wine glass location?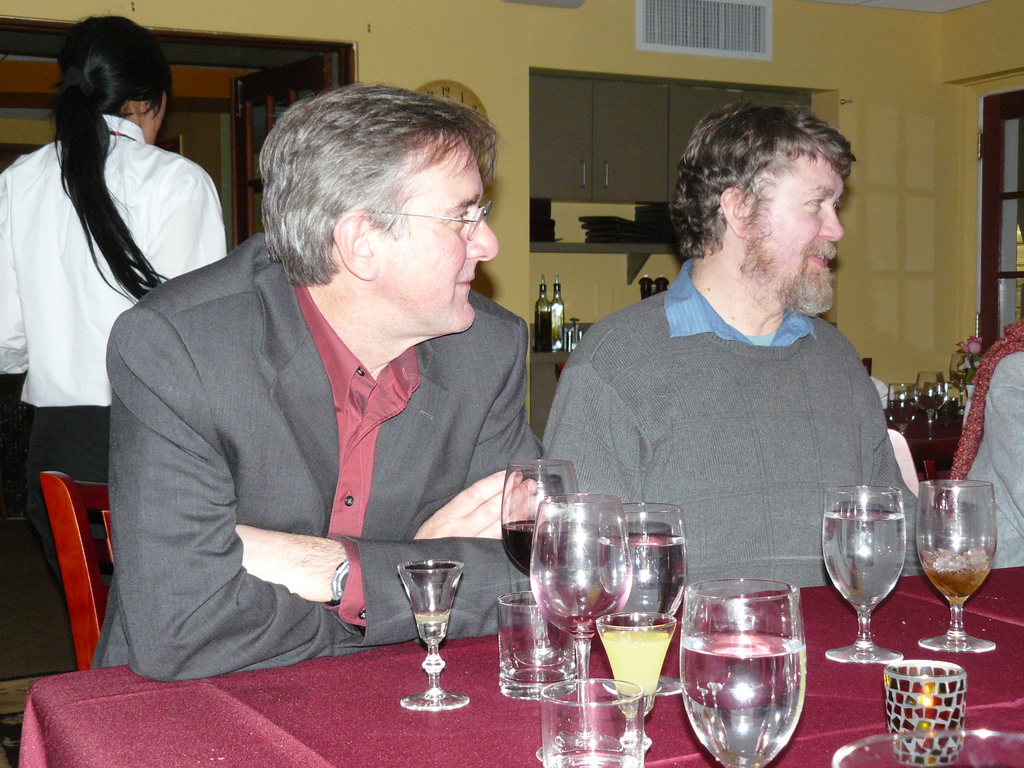
Rect(682, 579, 808, 767)
